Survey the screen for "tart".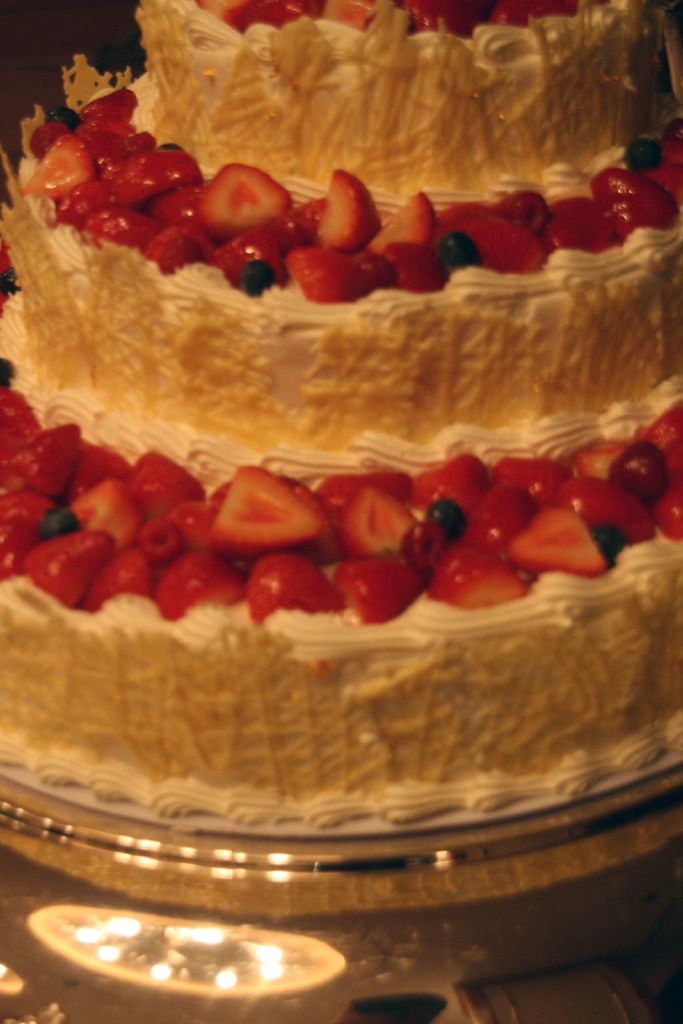
Survey found: box(0, 0, 680, 832).
